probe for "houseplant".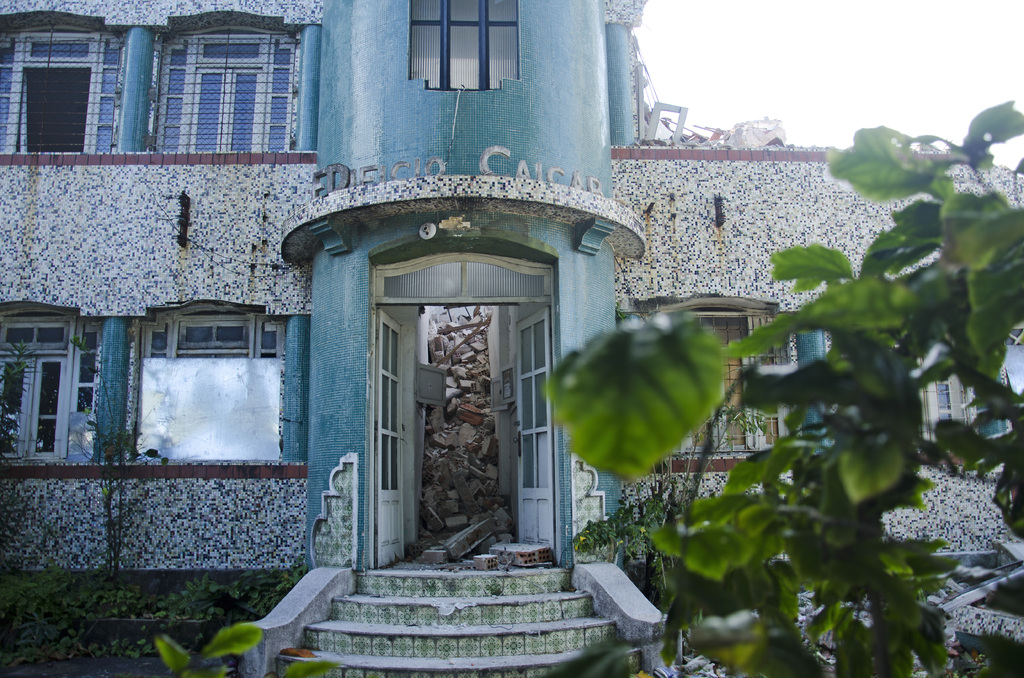
Probe result: {"left": 546, "top": 96, "right": 1023, "bottom": 677}.
